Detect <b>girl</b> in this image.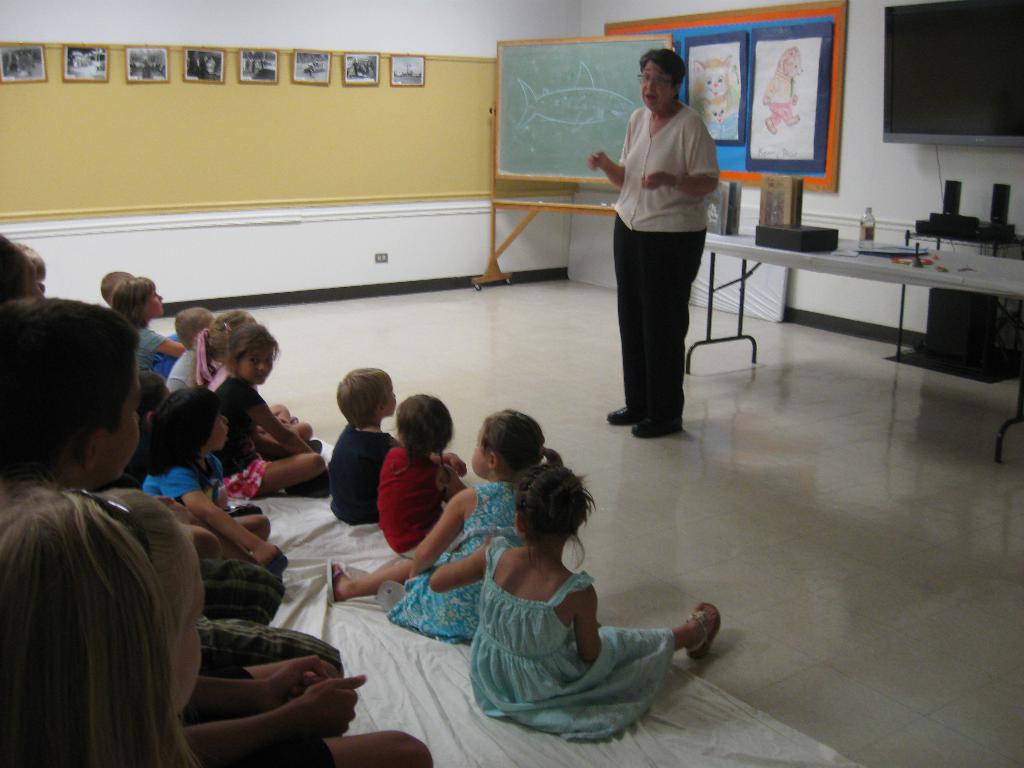
Detection: (204,316,325,492).
